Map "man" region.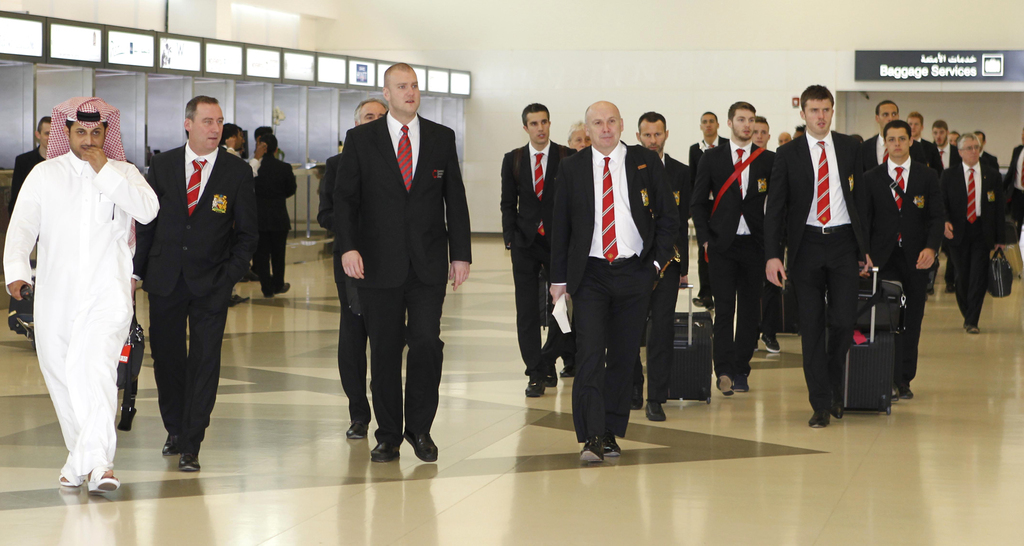
Mapped to region(764, 84, 890, 428).
